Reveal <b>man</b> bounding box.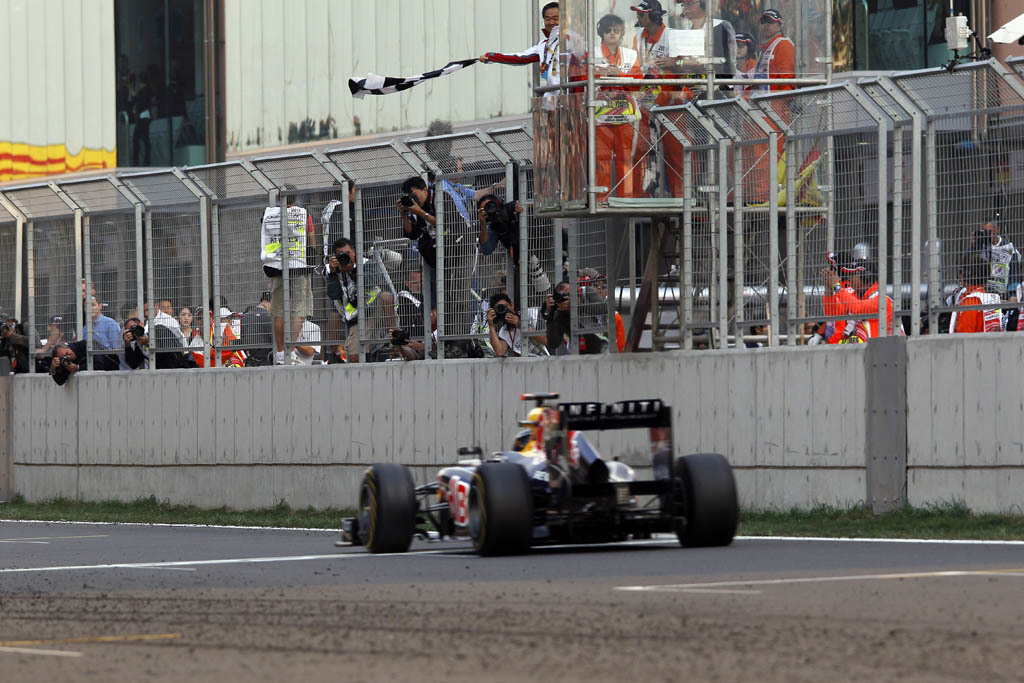
Revealed: box(270, 178, 315, 365).
